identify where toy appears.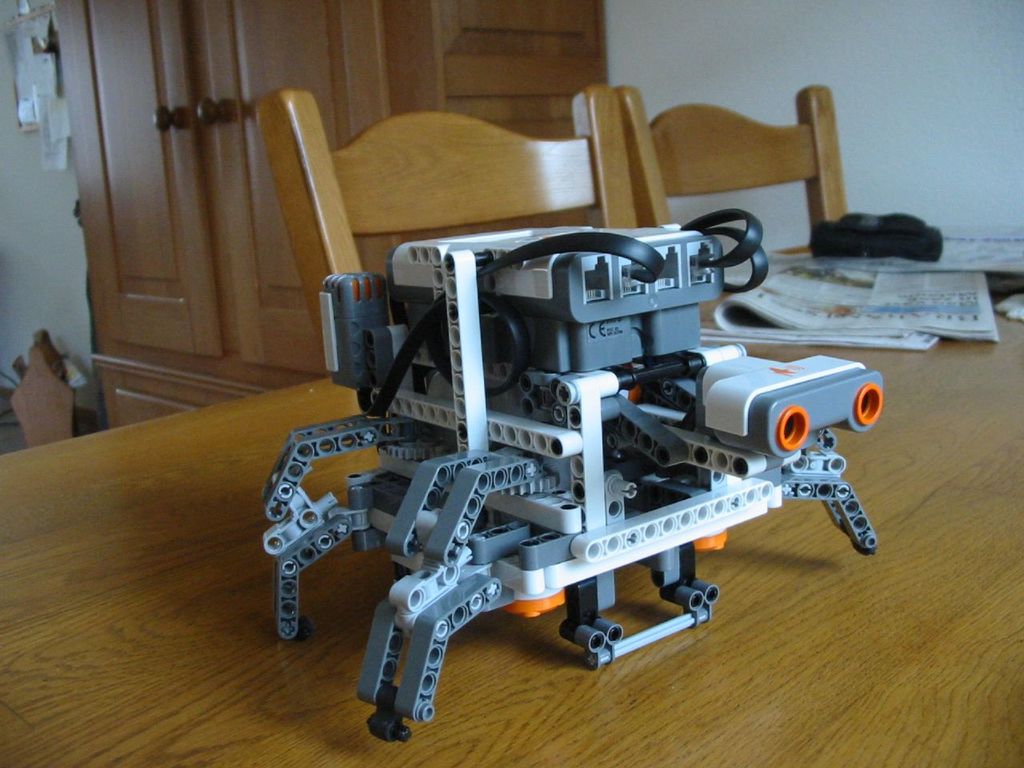
Appears at <bbox>220, 178, 984, 740</bbox>.
